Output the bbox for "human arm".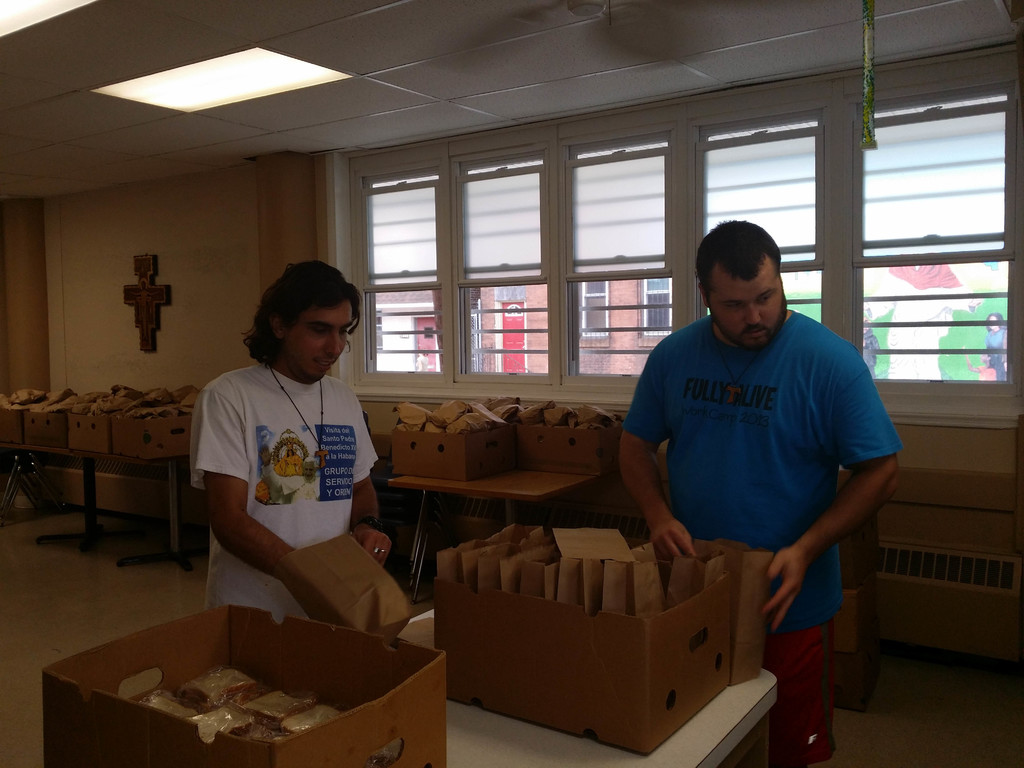
(612, 345, 696, 556).
